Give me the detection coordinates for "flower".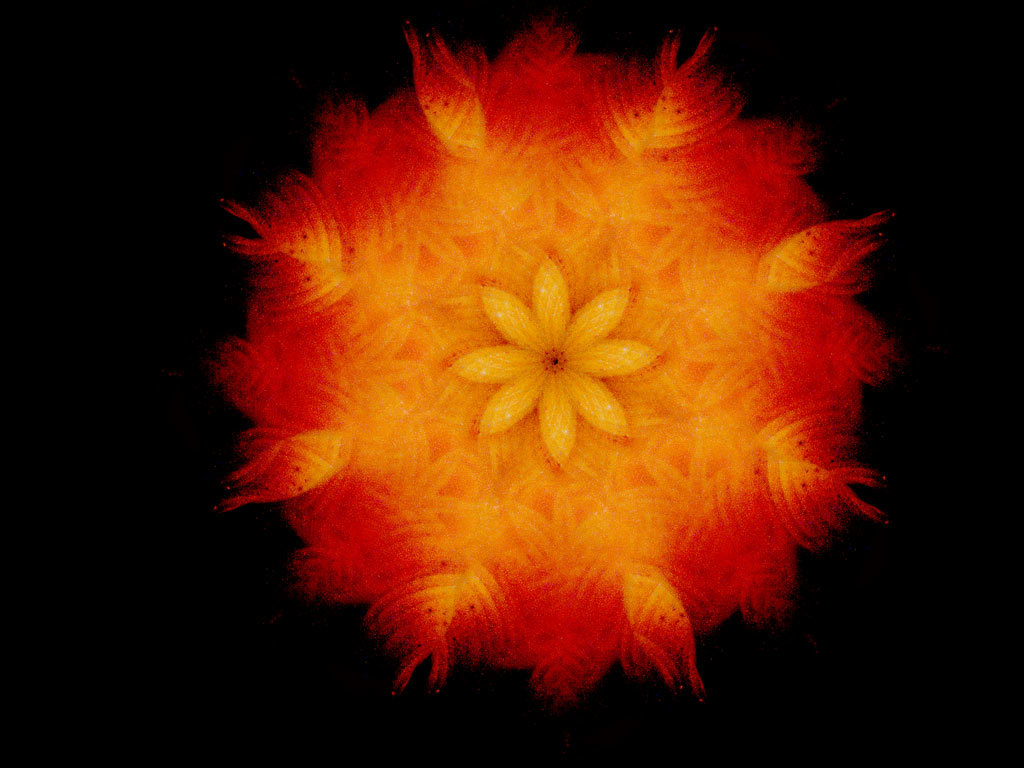
<box>159,24,896,706</box>.
